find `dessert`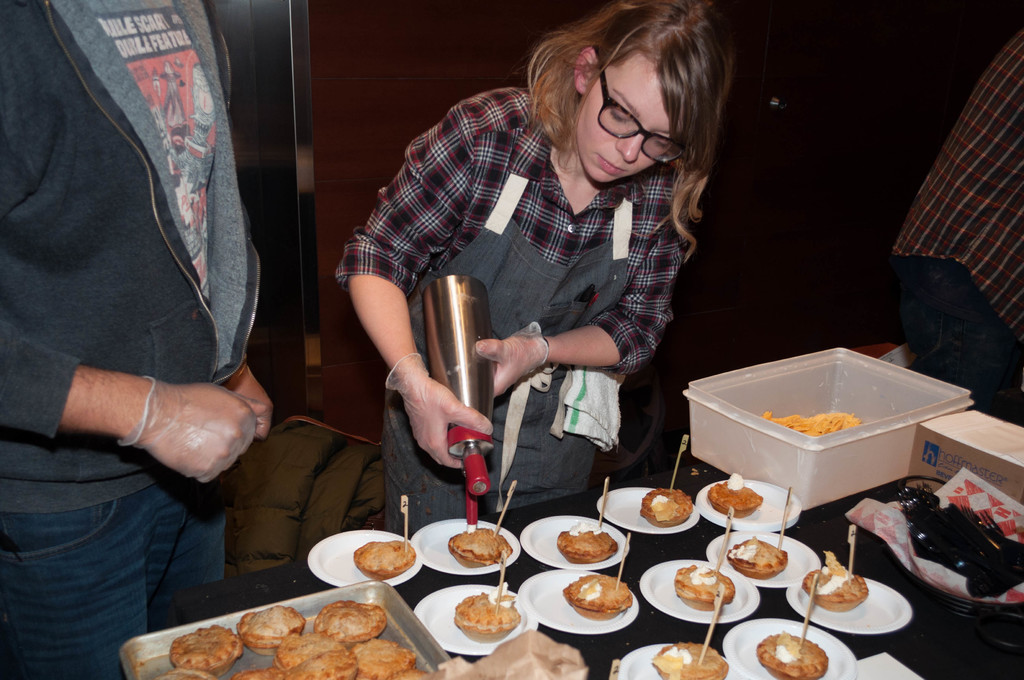
region(635, 489, 691, 525)
